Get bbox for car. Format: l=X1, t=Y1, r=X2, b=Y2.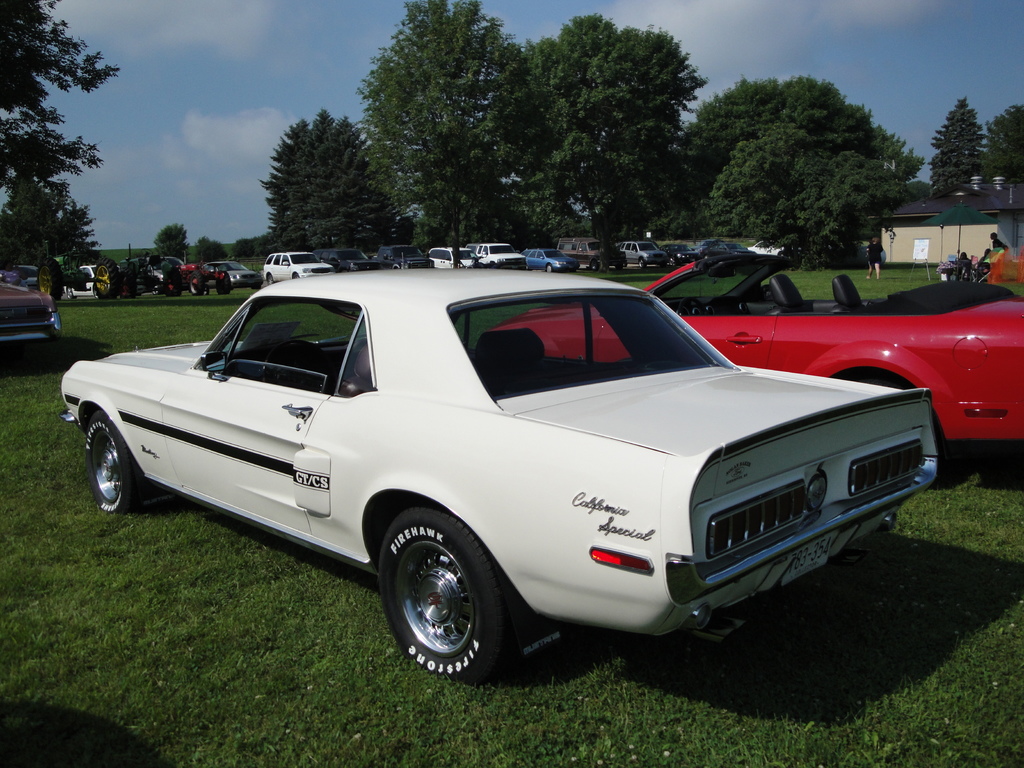
l=0, t=272, r=61, b=344.
